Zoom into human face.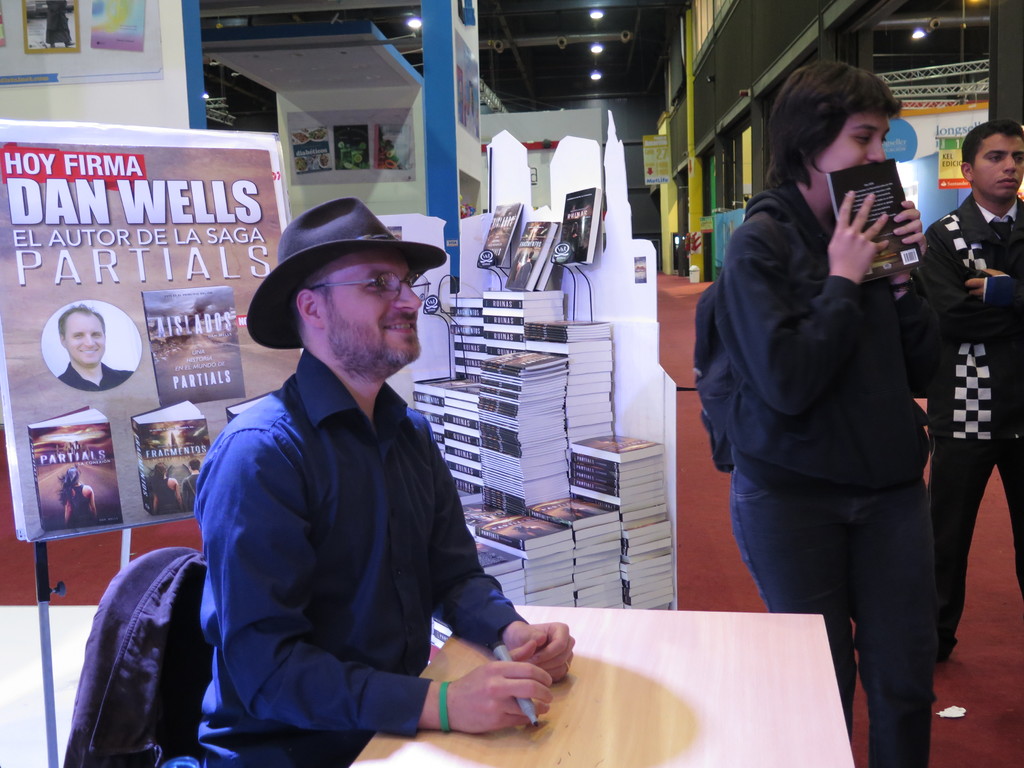
Zoom target: pyautogui.locateOnScreen(319, 249, 423, 368).
